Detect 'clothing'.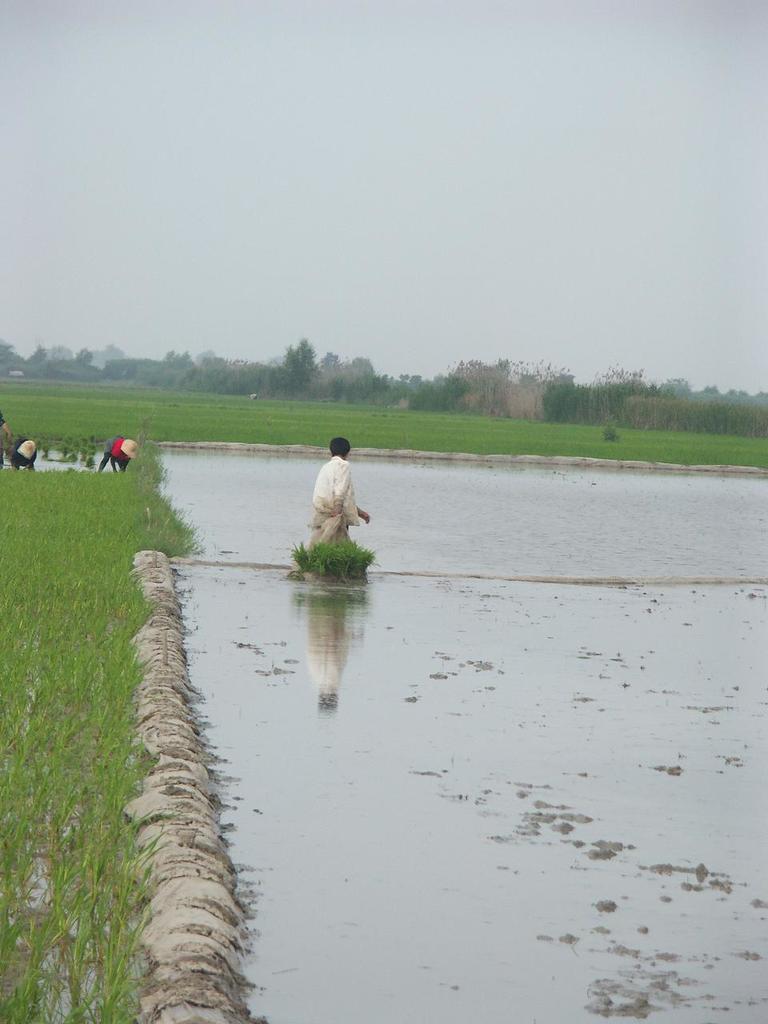
Detected at 290:450:360:565.
